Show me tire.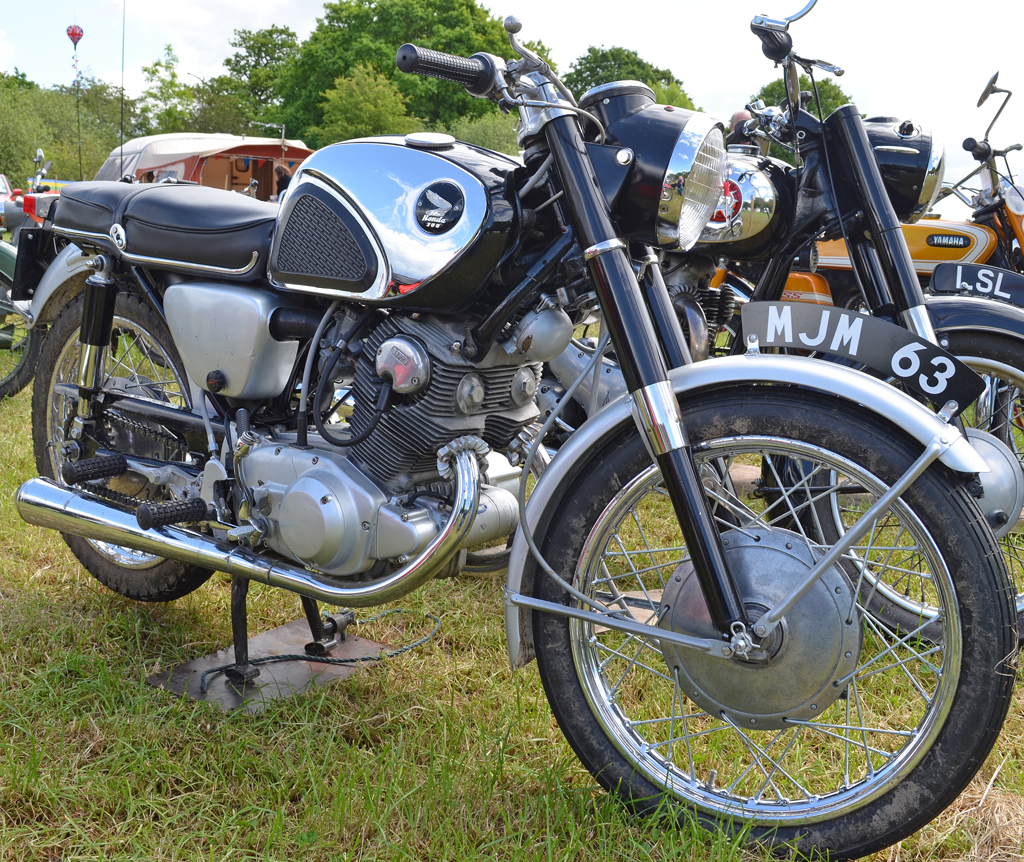
tire is here: bbox=(32, 295, 214, 602).
